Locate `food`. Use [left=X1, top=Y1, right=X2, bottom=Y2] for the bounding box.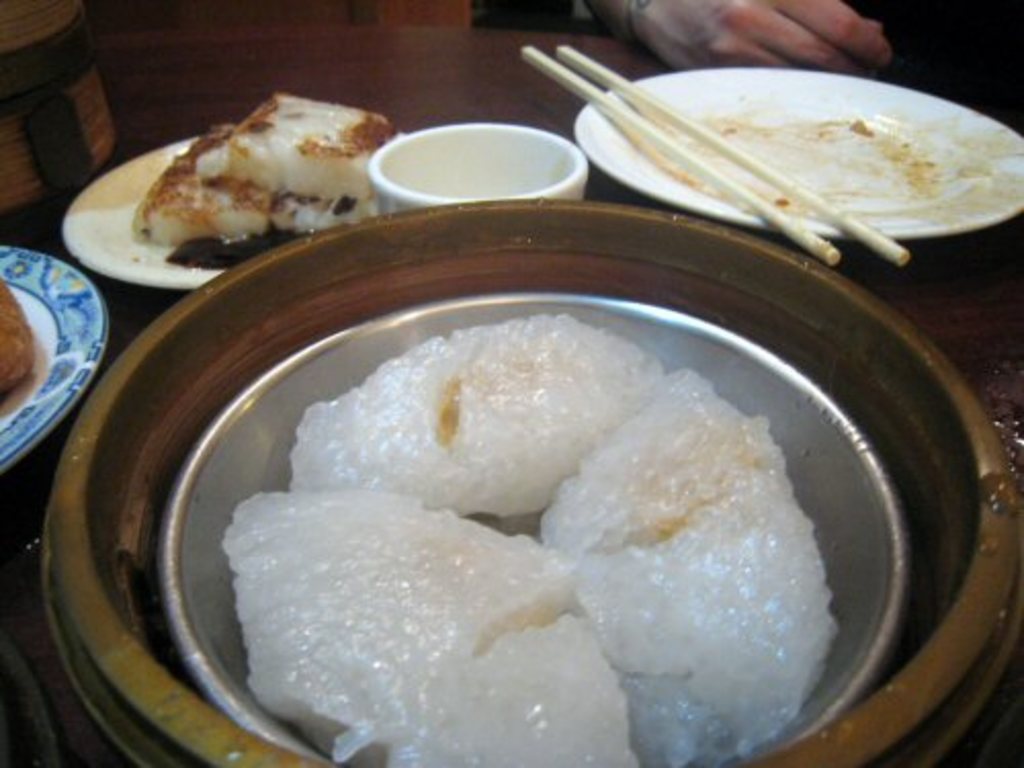
[left=0, top=279, right=37, bottom=397].
